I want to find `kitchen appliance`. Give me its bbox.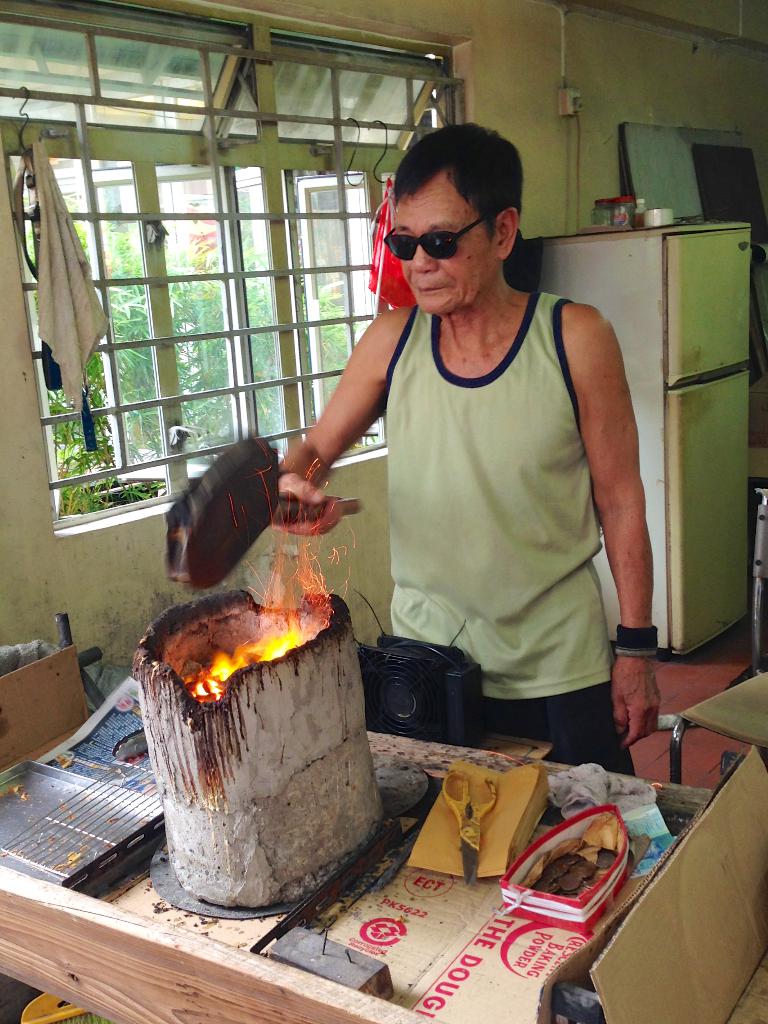
locate(0, 760, 160, 895).
